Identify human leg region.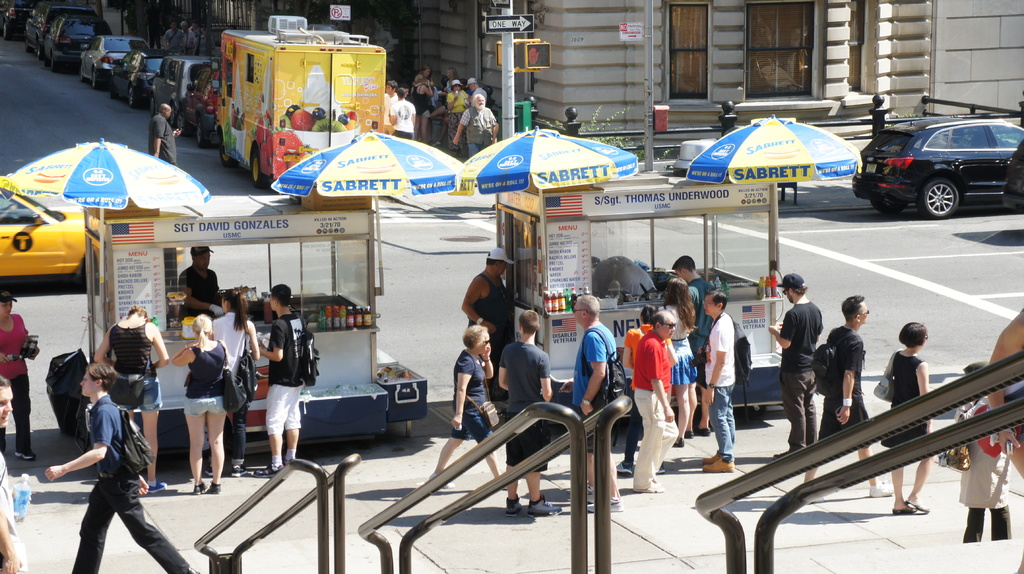
Region: bbox=[673, 391, 692, 446].
